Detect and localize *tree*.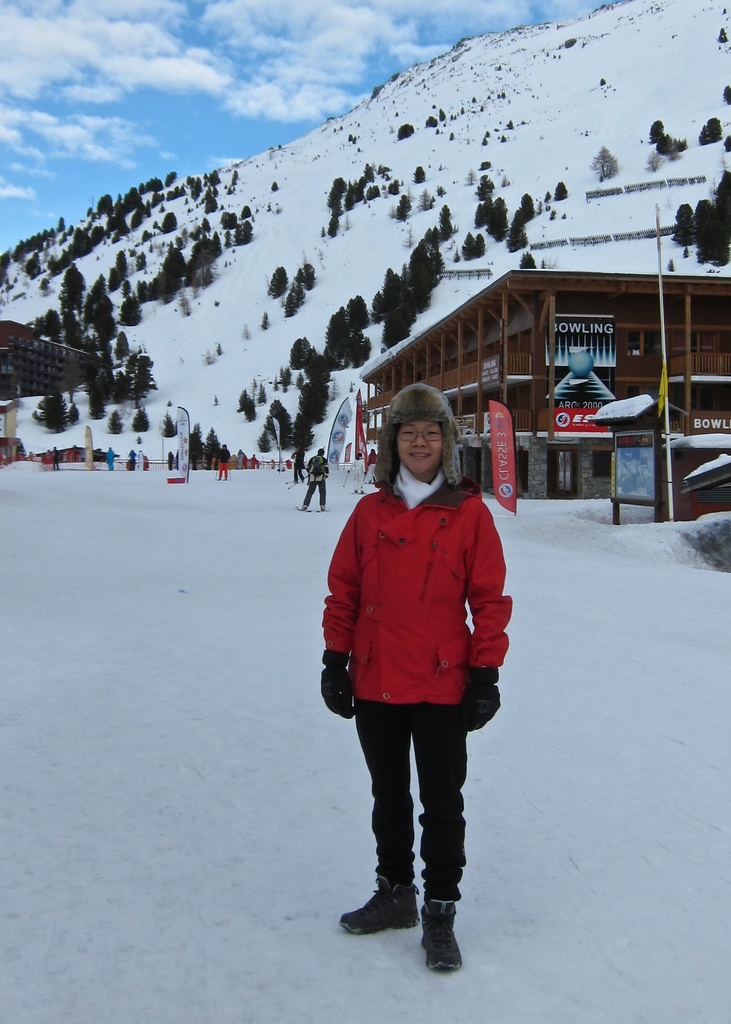
Localized at rect(422, 113, 437, 125).
